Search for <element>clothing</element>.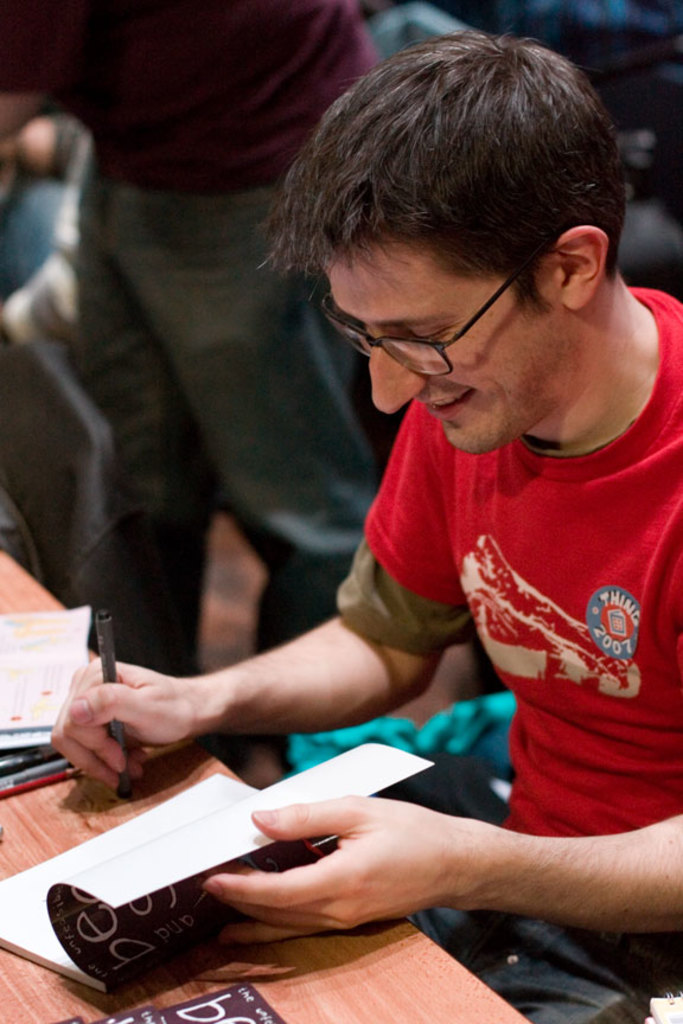
Found at [313, 271, 682, 1023].
